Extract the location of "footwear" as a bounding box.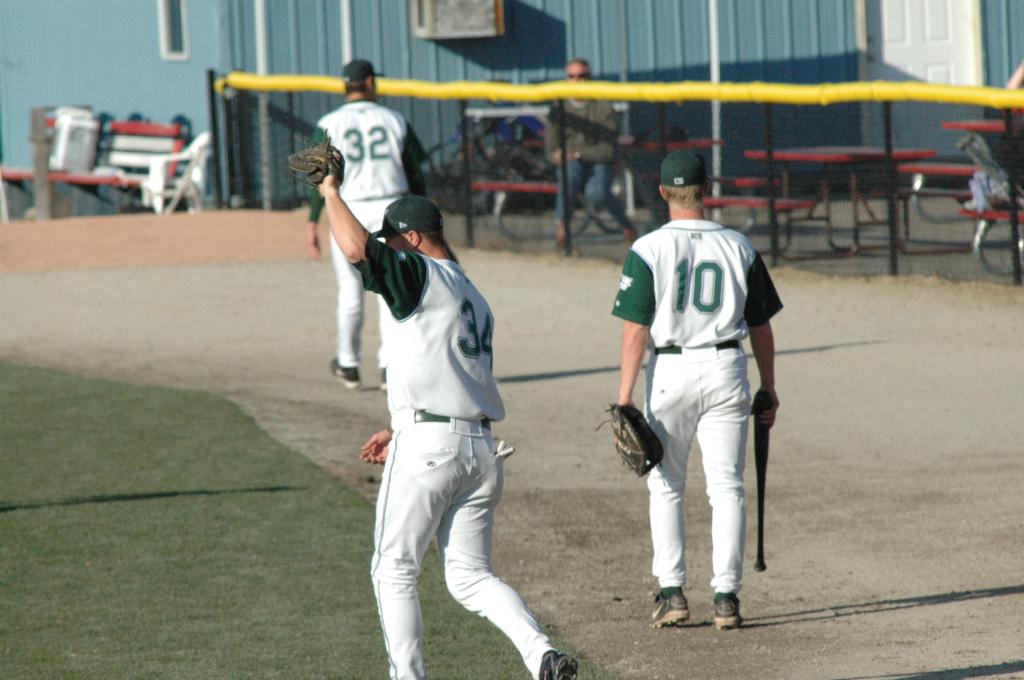
bbox(716, 592, 740, 626).
